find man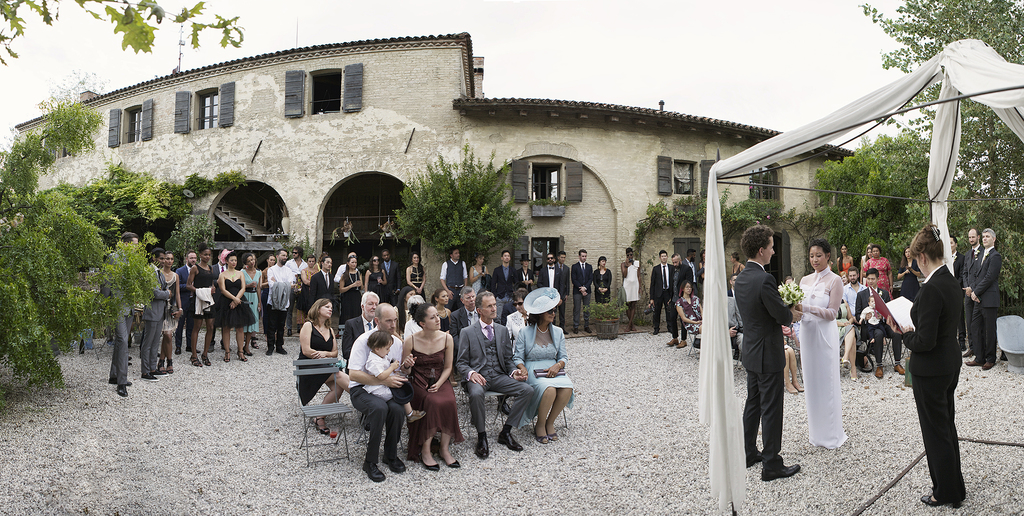
box(646, 250, 676, 339)
